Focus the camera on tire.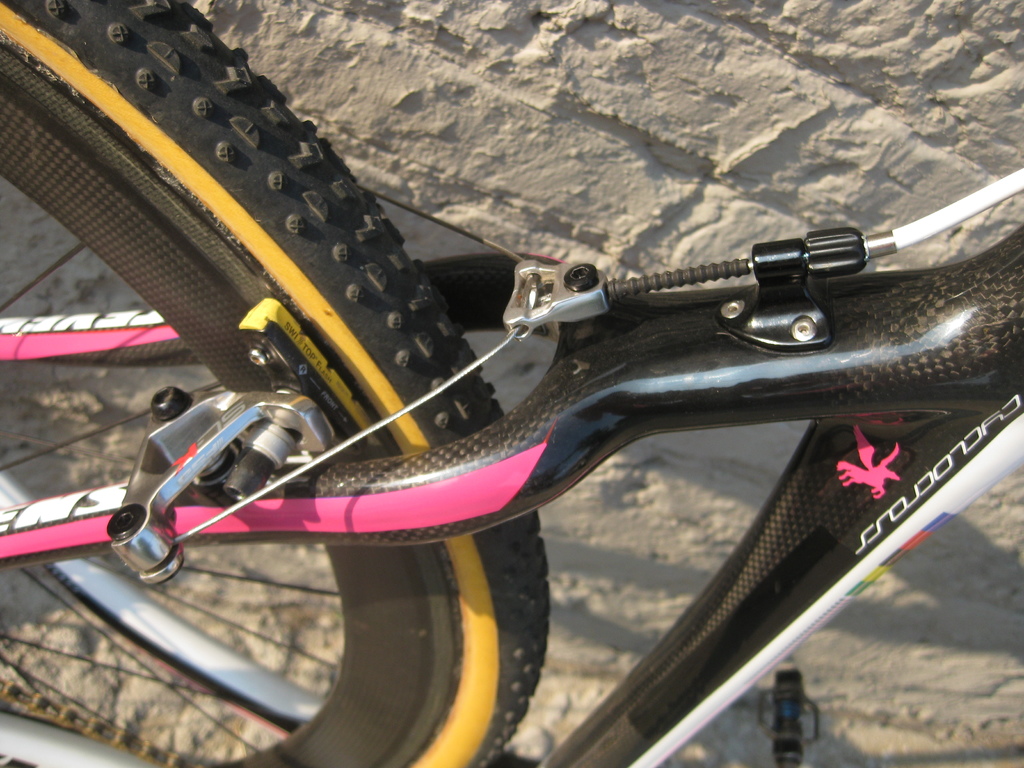
Focus region: select_region(0, 0, 552, 767).
